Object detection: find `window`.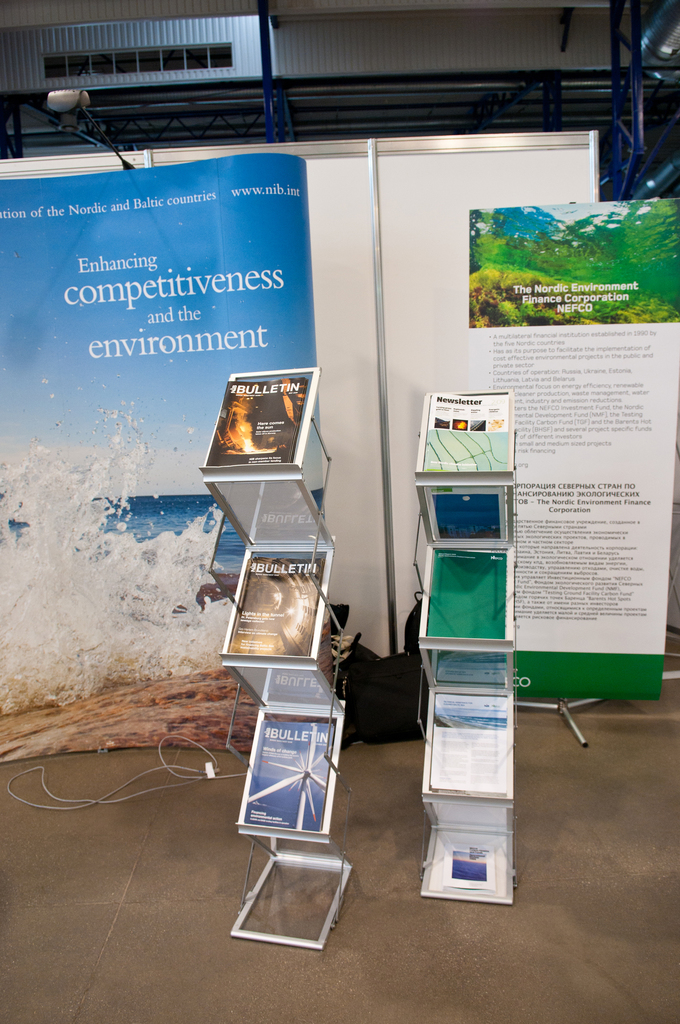
(left=40, top=43, right=236, bottom=81).
